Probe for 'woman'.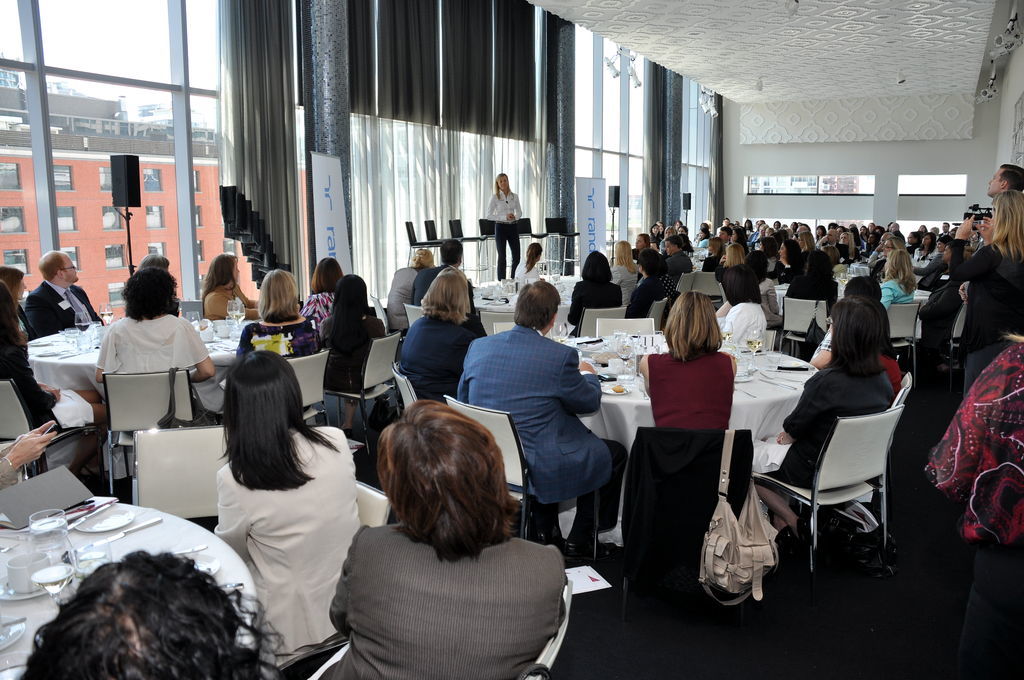
Probe result: box=[776, 236, 800, 285].
